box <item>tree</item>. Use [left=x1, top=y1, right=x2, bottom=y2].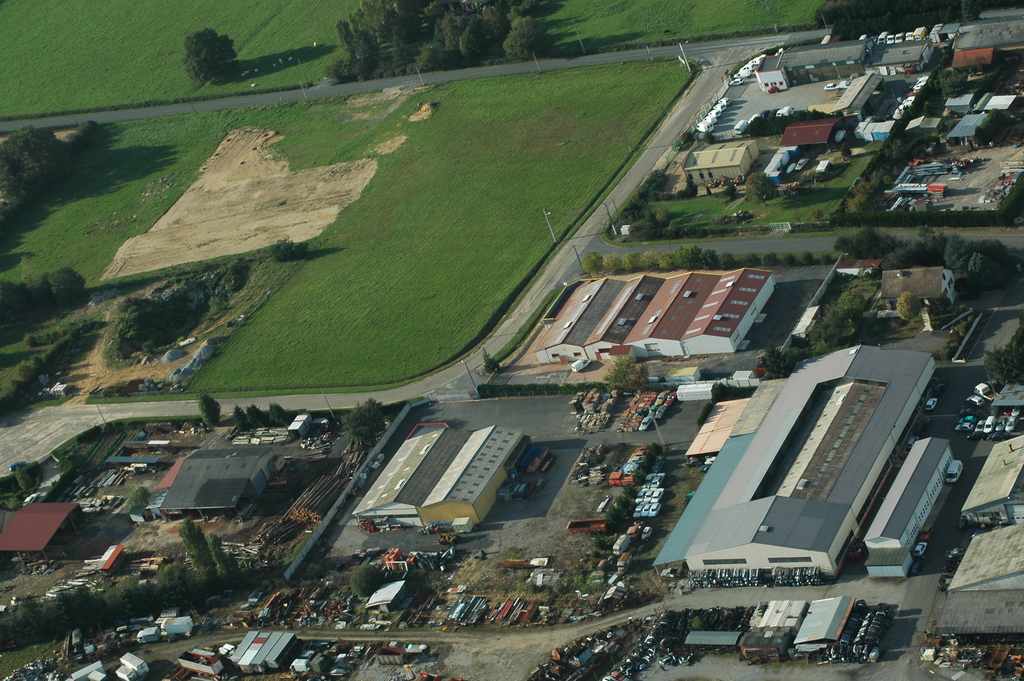
[left=723, top=247, right=740, bottom=264].
